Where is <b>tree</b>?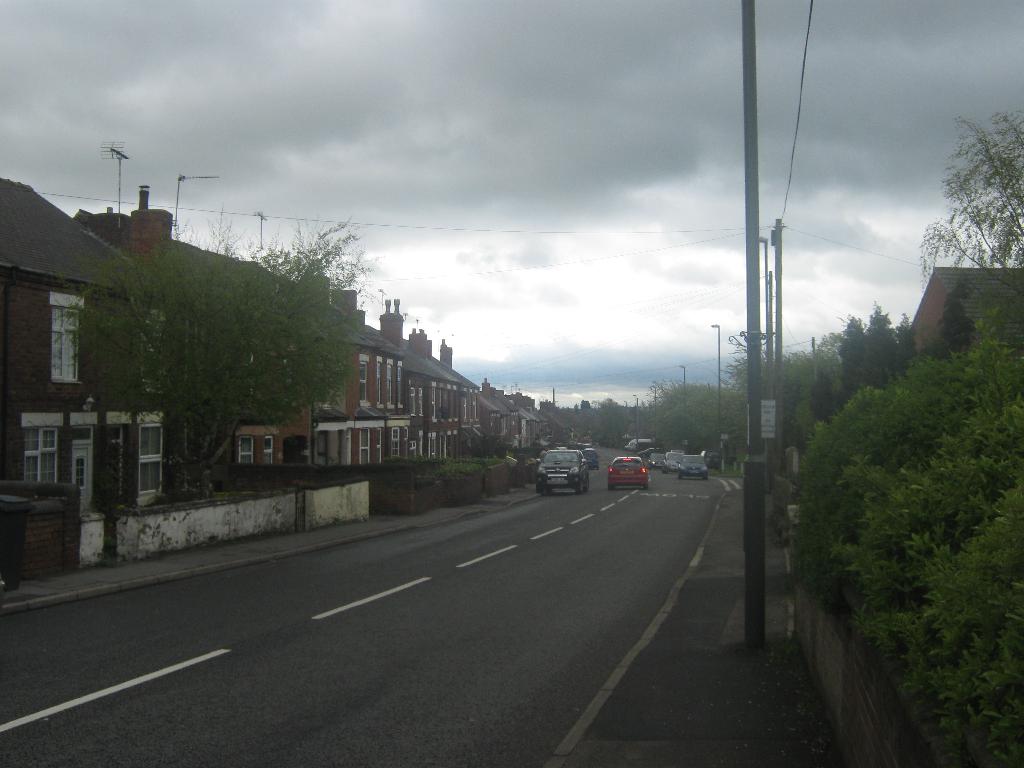
Rect(51, 213, 385, 497).
